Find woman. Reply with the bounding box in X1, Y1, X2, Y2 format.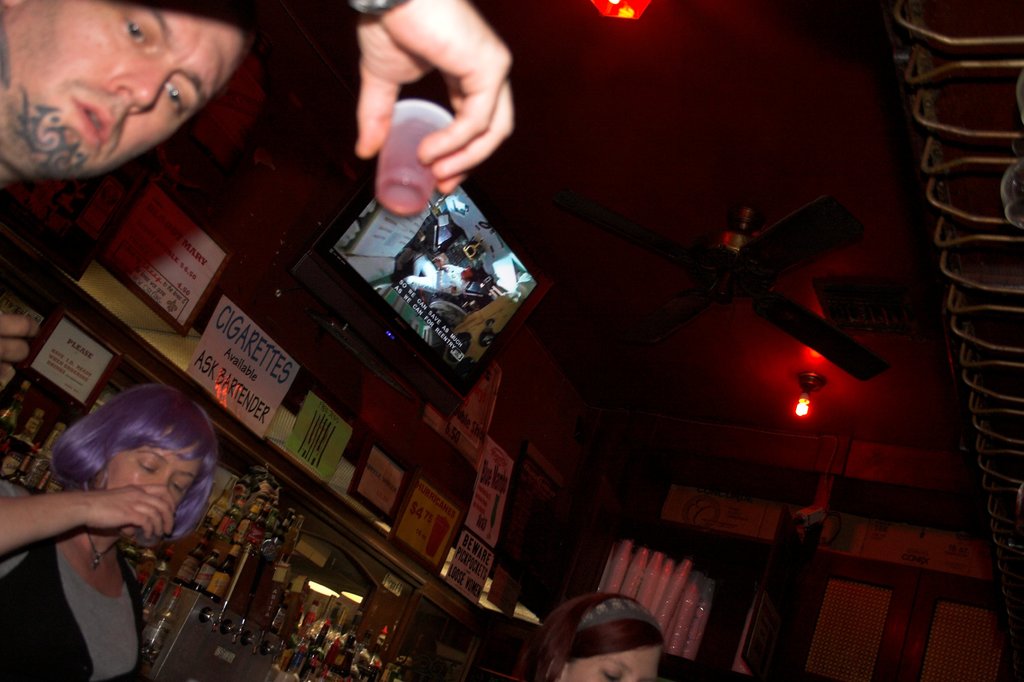
2, 373, 248, 647.
